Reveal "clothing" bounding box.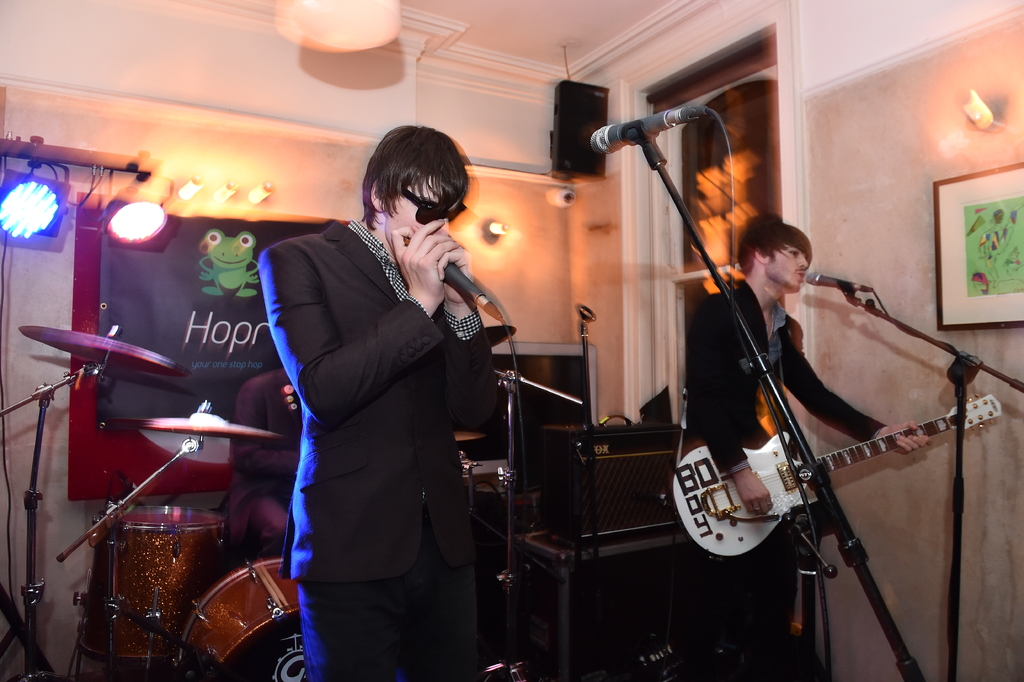
Revealed: [left=698, top=267, right=883, bottom=681].
